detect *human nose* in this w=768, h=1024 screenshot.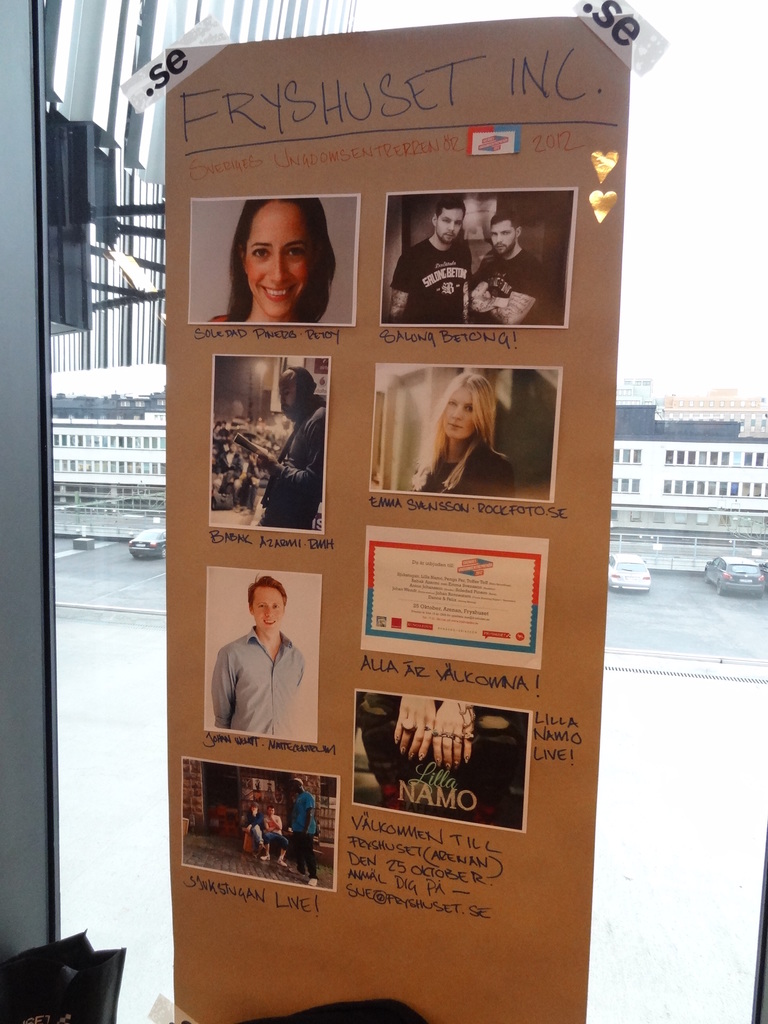
Detection: region(452, 404, 462, 419).
